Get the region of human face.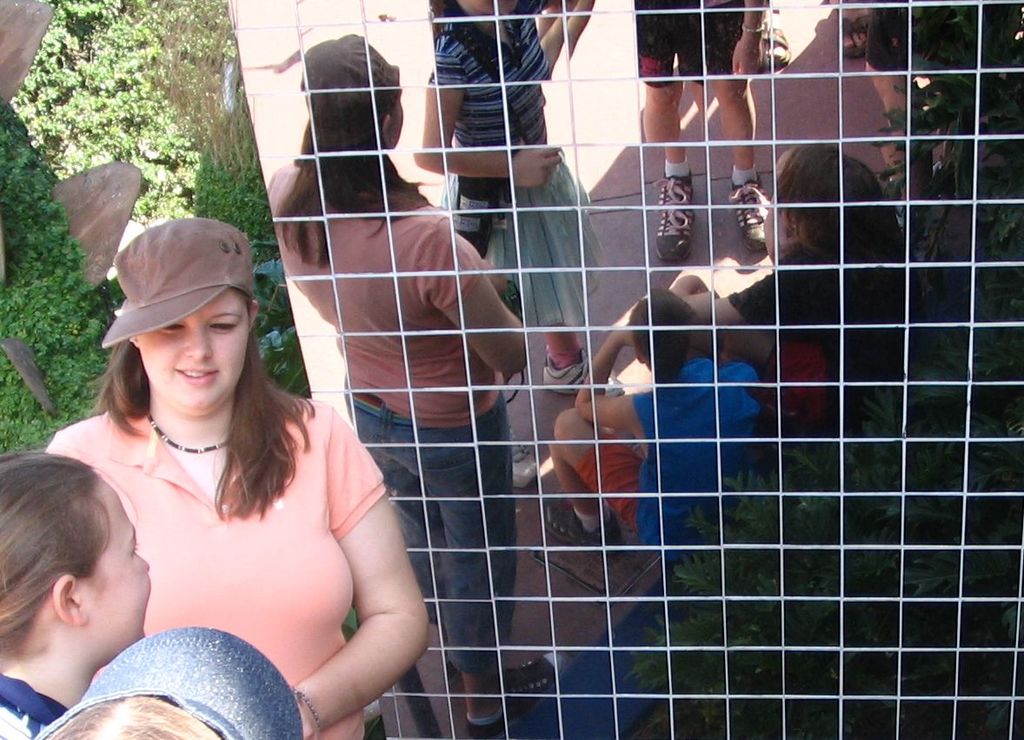
rect(766, 197, 789, 263).
